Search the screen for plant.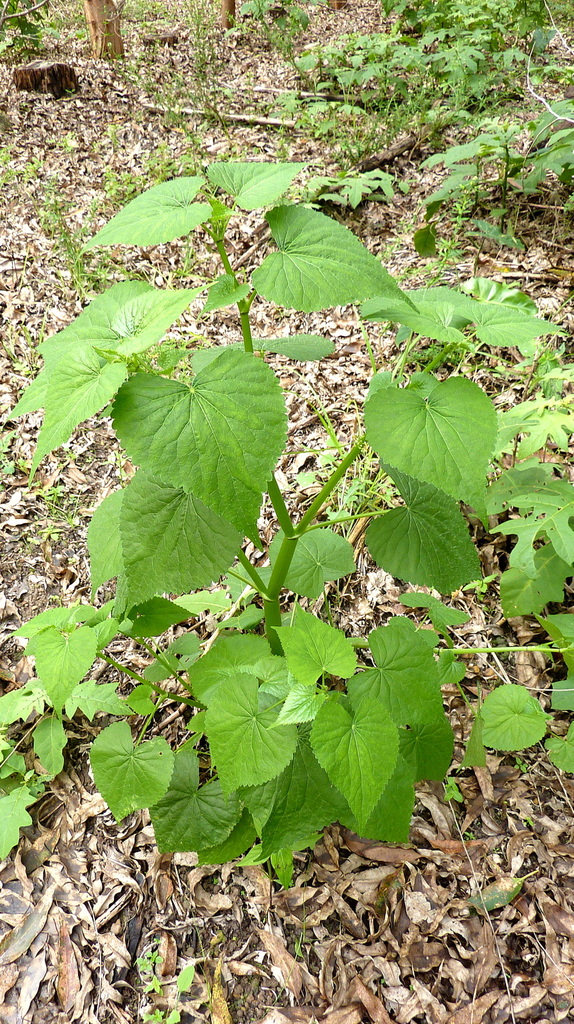
Found at select_region(434, 767, 465, 803).
